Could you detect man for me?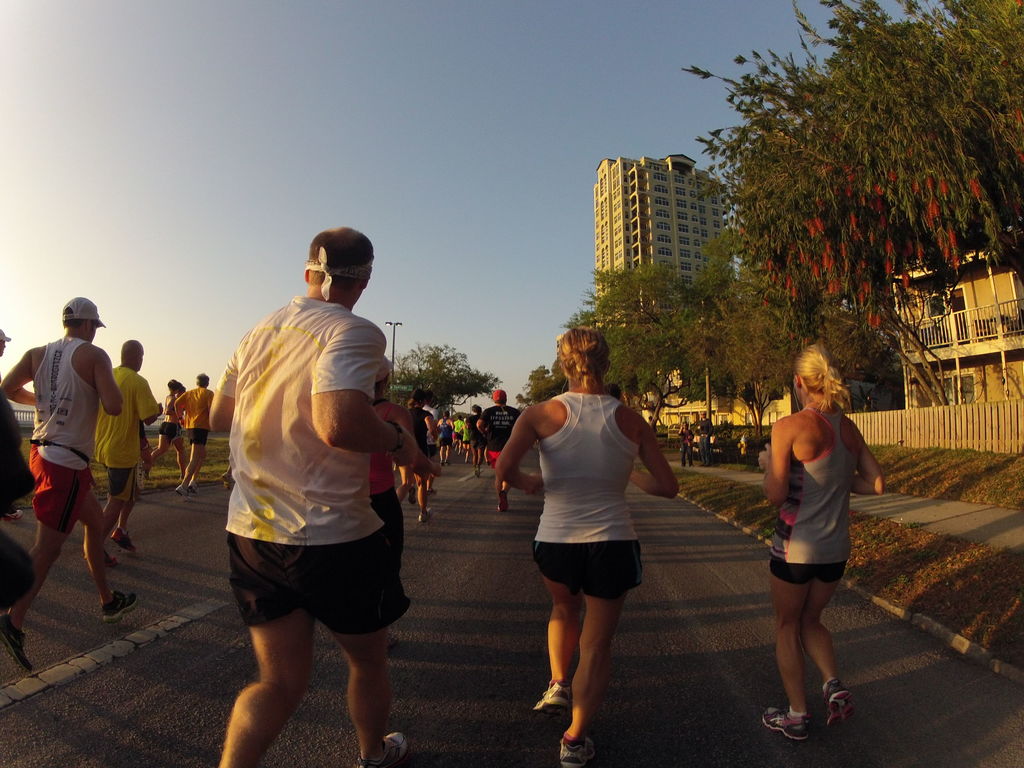
Detection result: pyautogui.locateOnScreen(0, 324, 39, 625).
